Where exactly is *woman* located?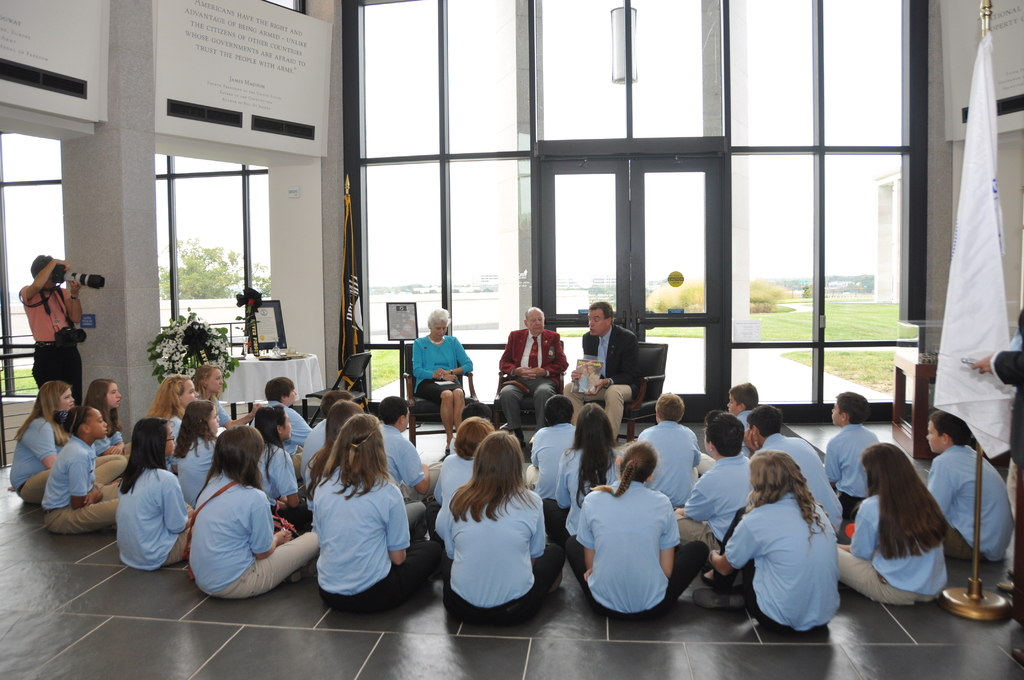
Its bounding box is region(837, 445, 948, 605).
